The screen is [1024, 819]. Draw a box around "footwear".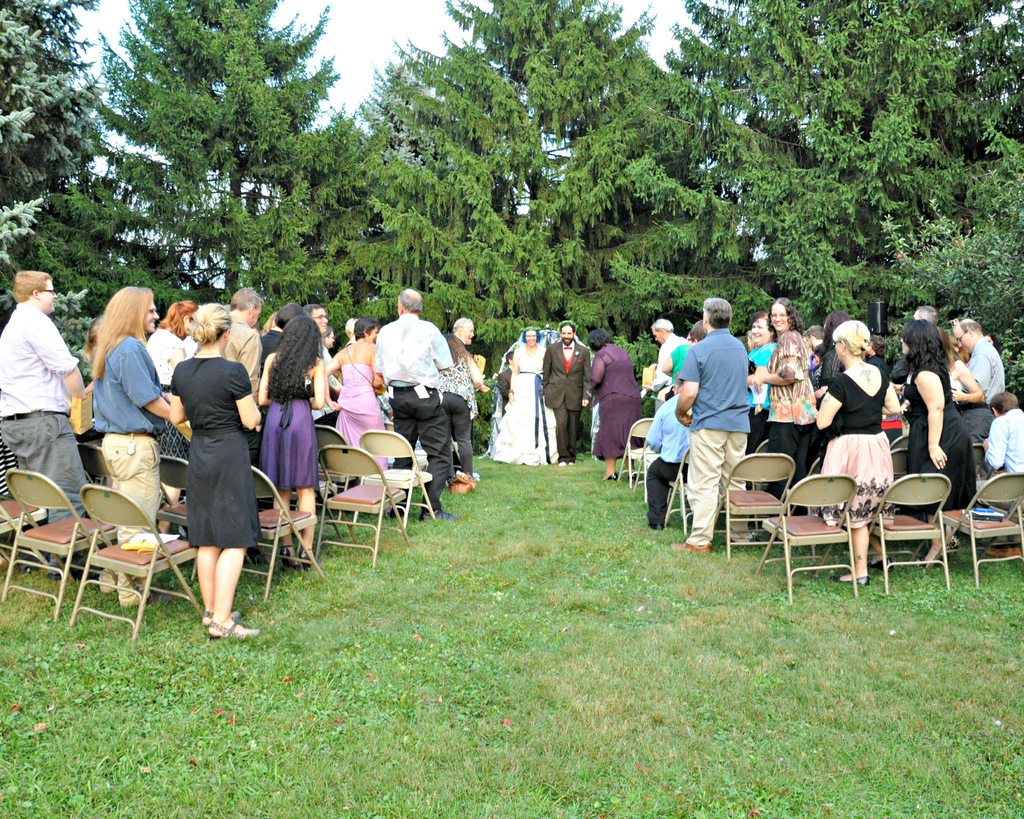
[627, 472, 640, 479].
